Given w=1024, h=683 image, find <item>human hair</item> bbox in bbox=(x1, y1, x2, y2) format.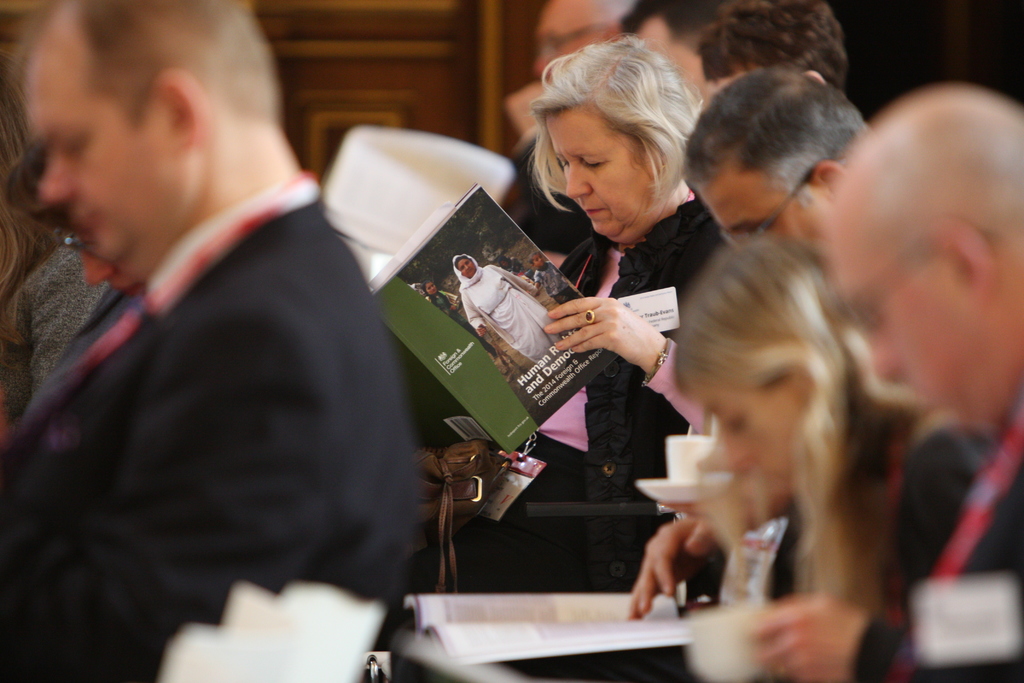
bbox=(694, 0, 846, 94).
